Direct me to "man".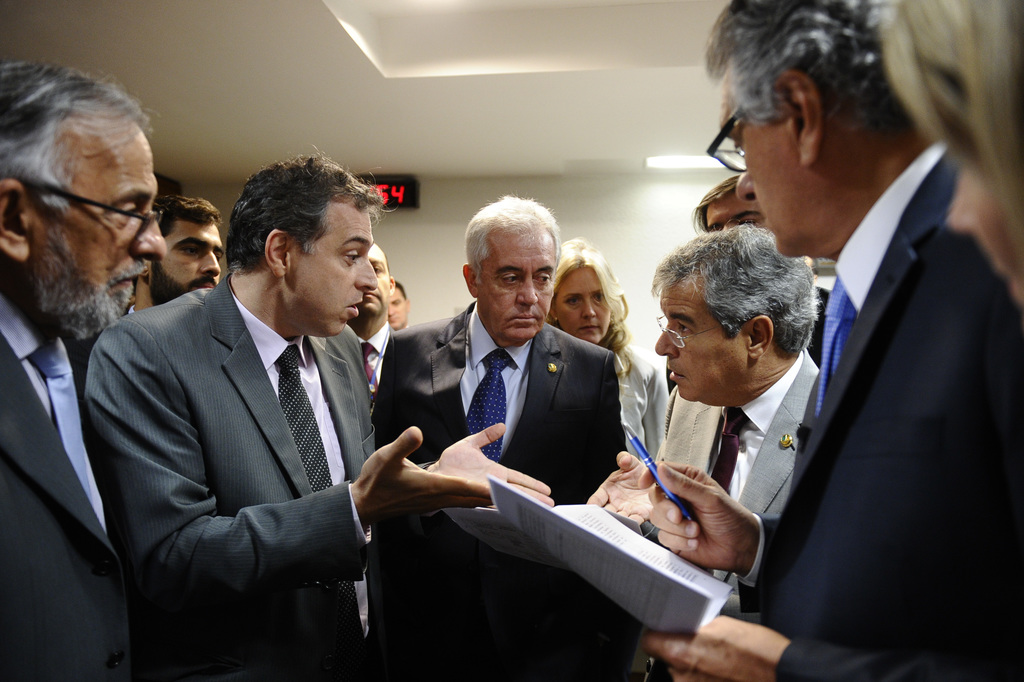
Direction: bbox=(124, 188, 221, 319).
